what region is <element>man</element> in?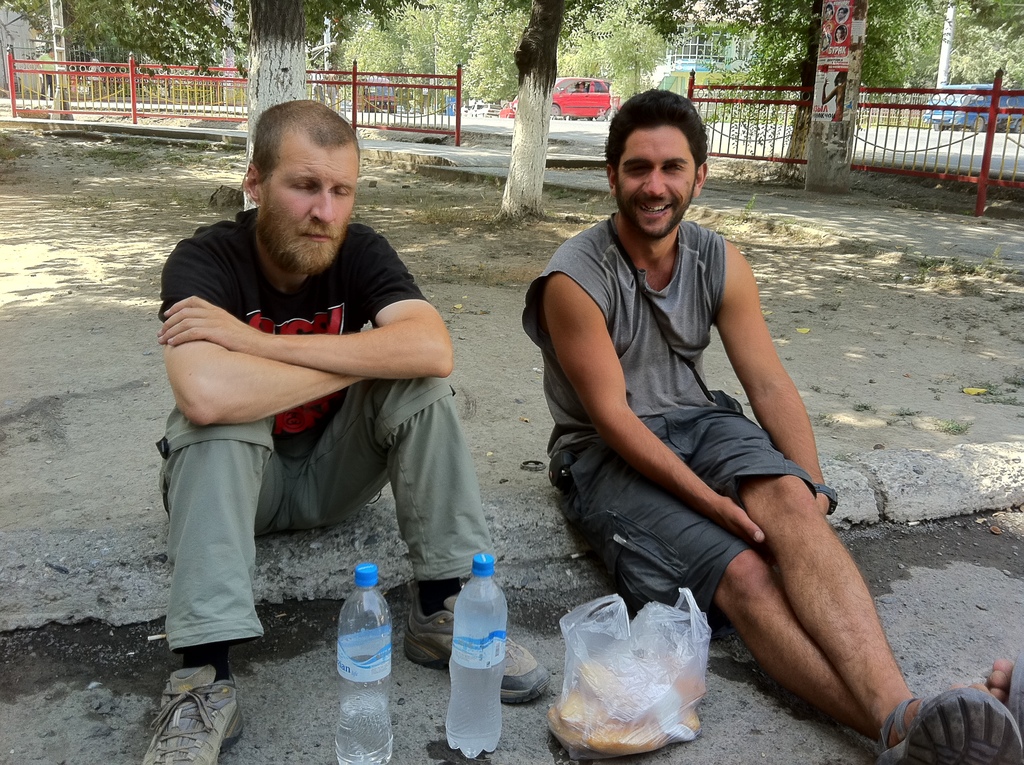
522:95:1023:764.
